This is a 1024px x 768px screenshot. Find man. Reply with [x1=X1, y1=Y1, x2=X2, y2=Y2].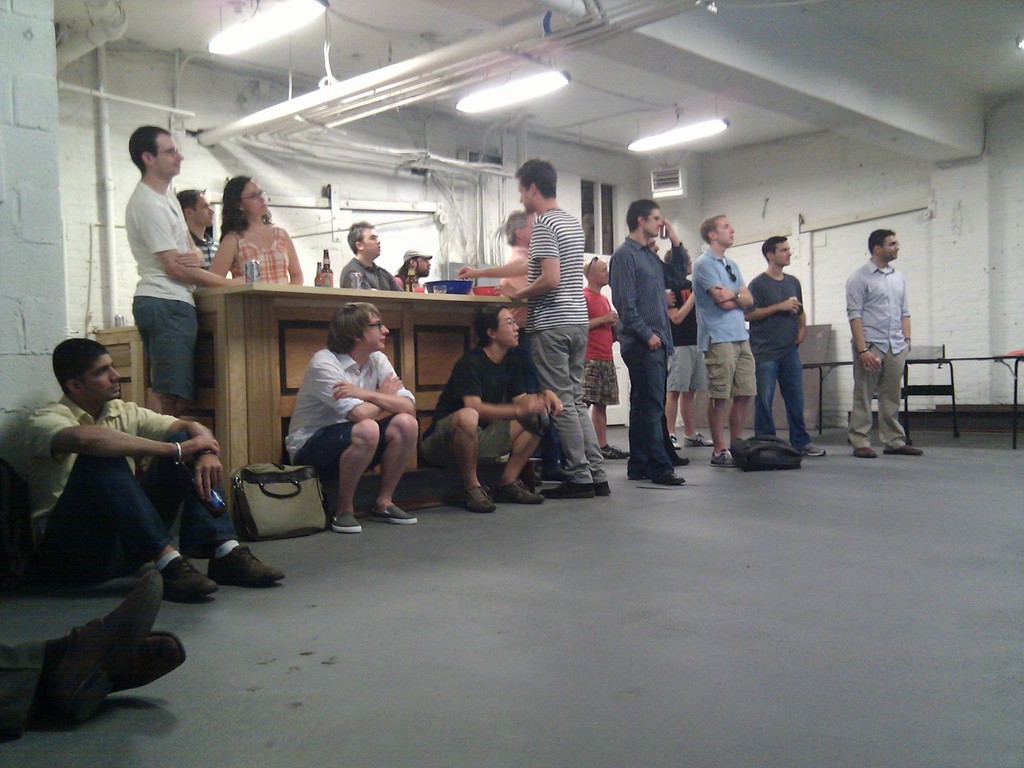
[x1=396, y1=253, x2=435, y2=290].
